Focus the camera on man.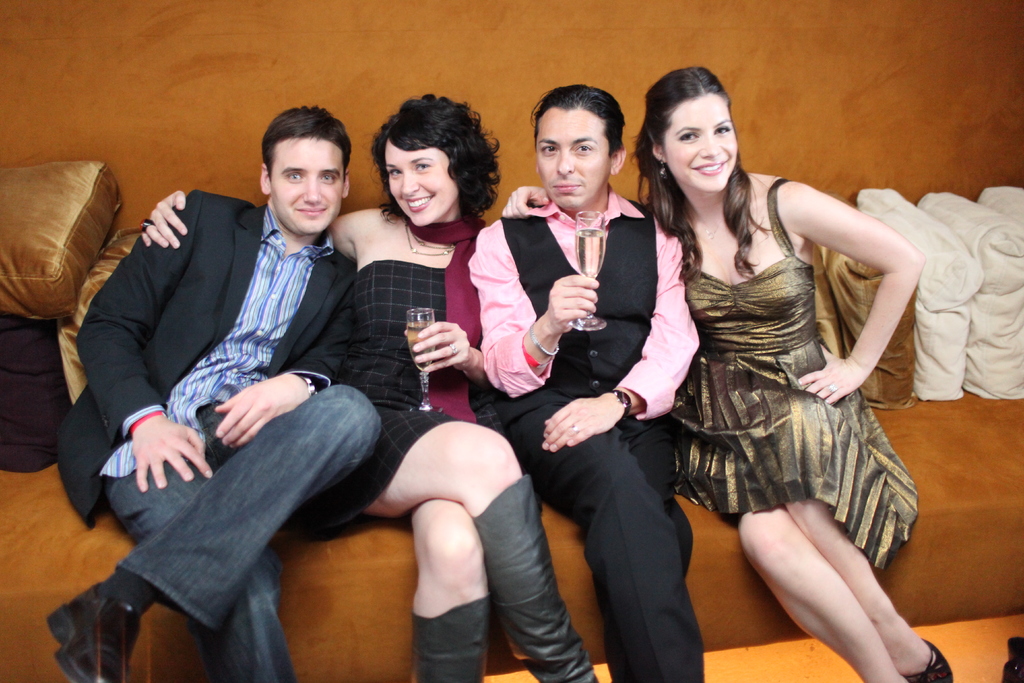
Focus region: (79,115,411,630).
